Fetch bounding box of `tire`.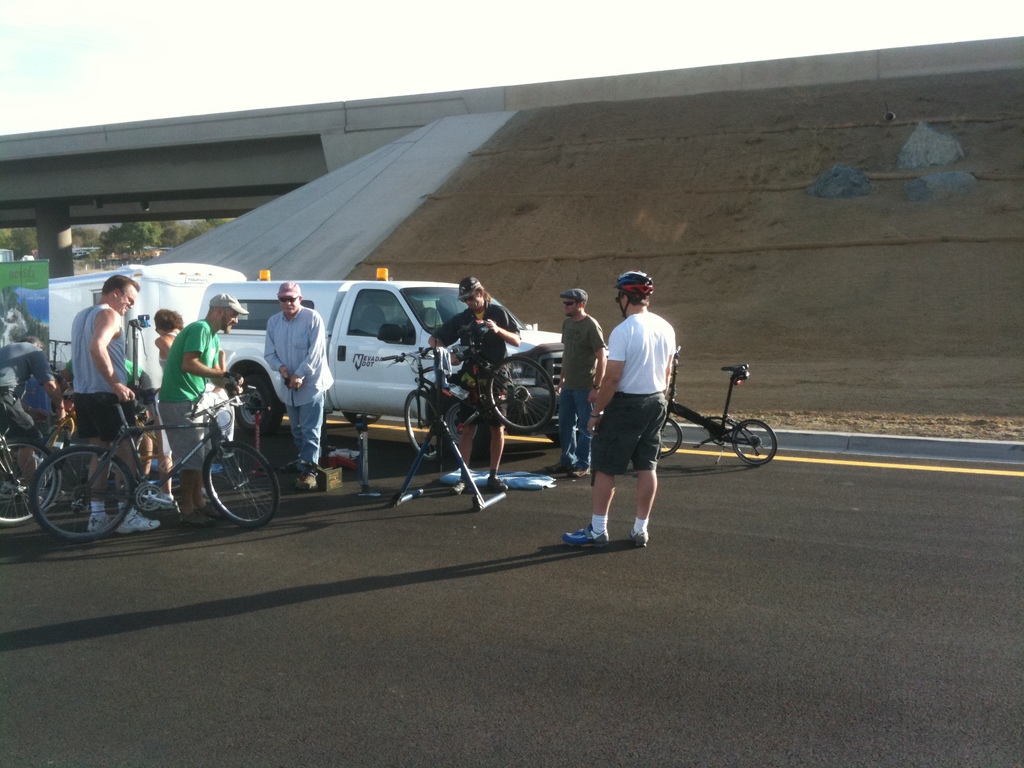
Bbox: 0 438 65 522.
